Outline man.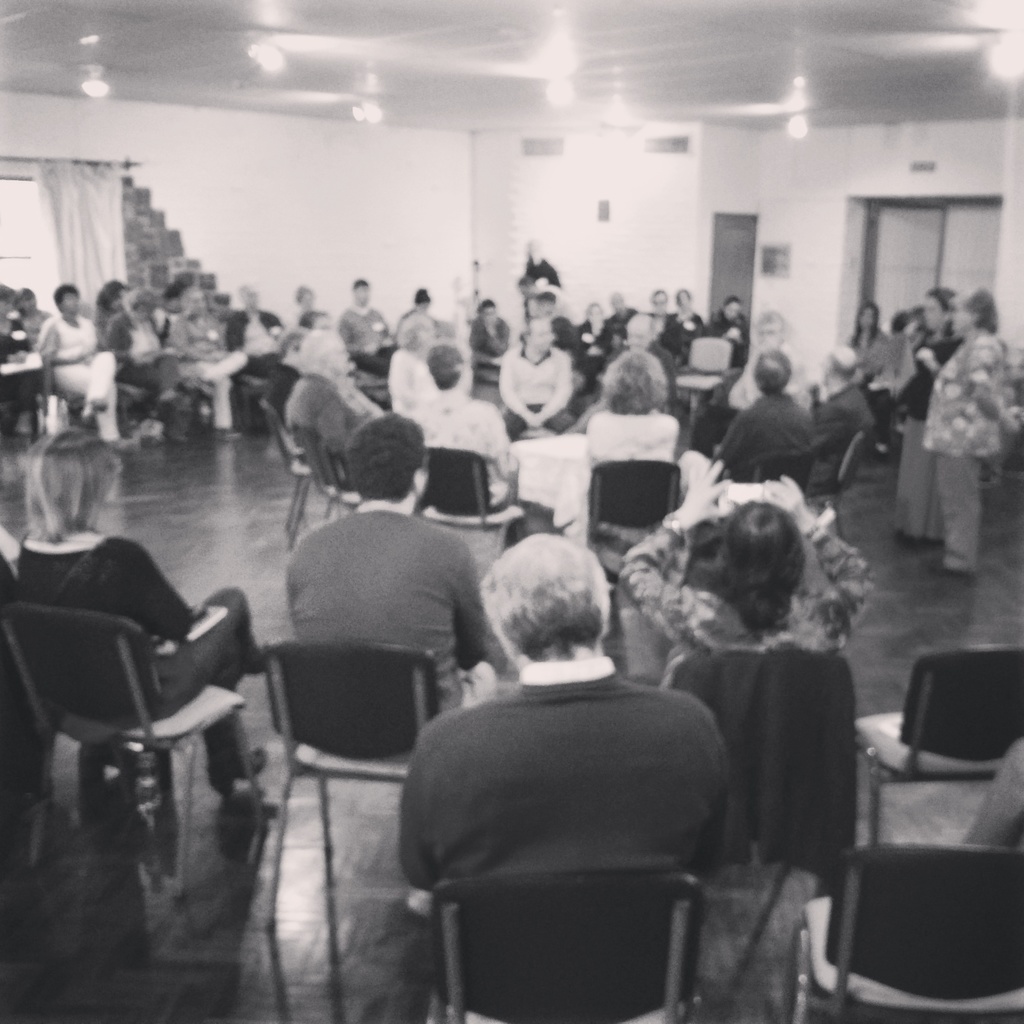
Outline: [654, 282, 707, 364].
